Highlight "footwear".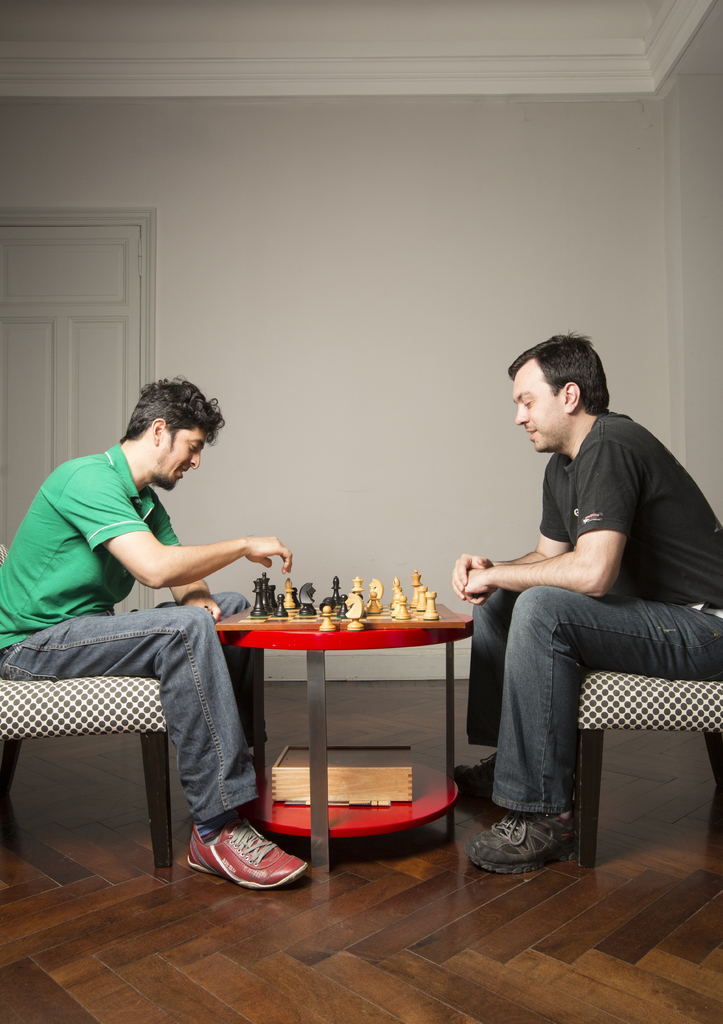
Highlighted region: locate(195, 833, 307, 894).
